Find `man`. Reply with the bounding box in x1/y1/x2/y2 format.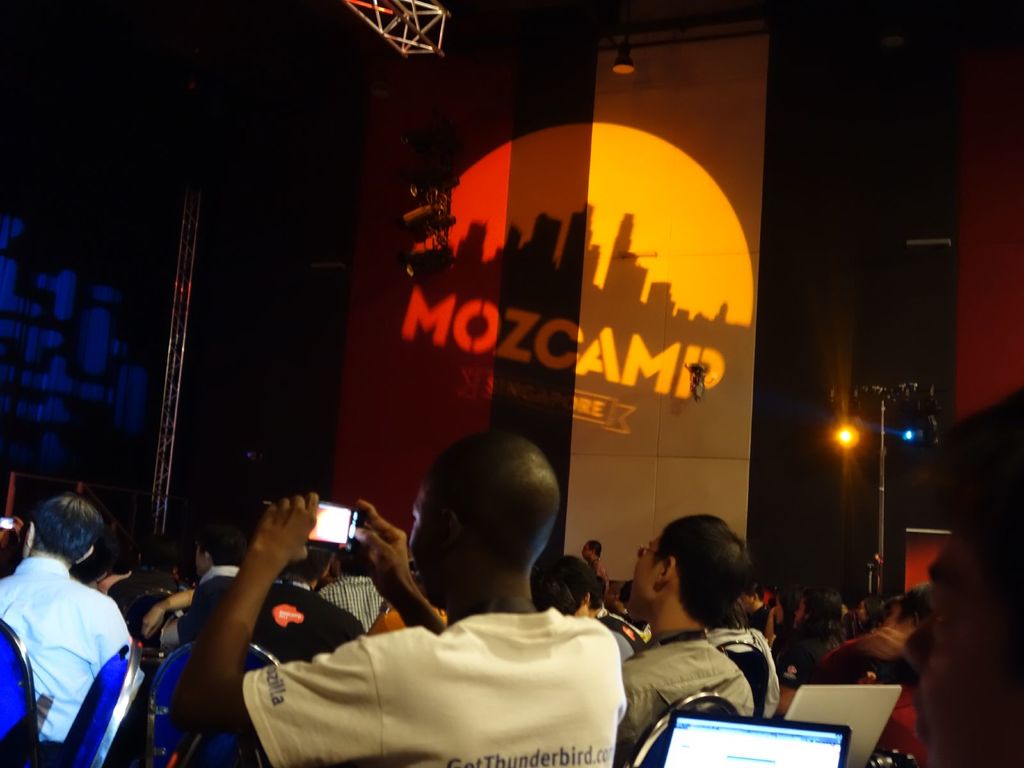
319/547/380/629.
